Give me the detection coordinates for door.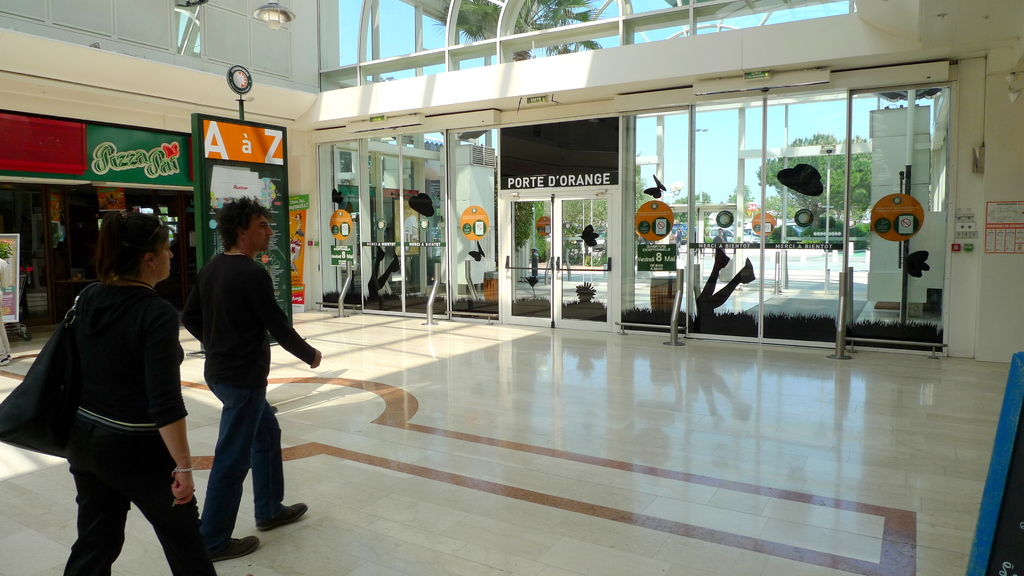
555,193,617,330.
